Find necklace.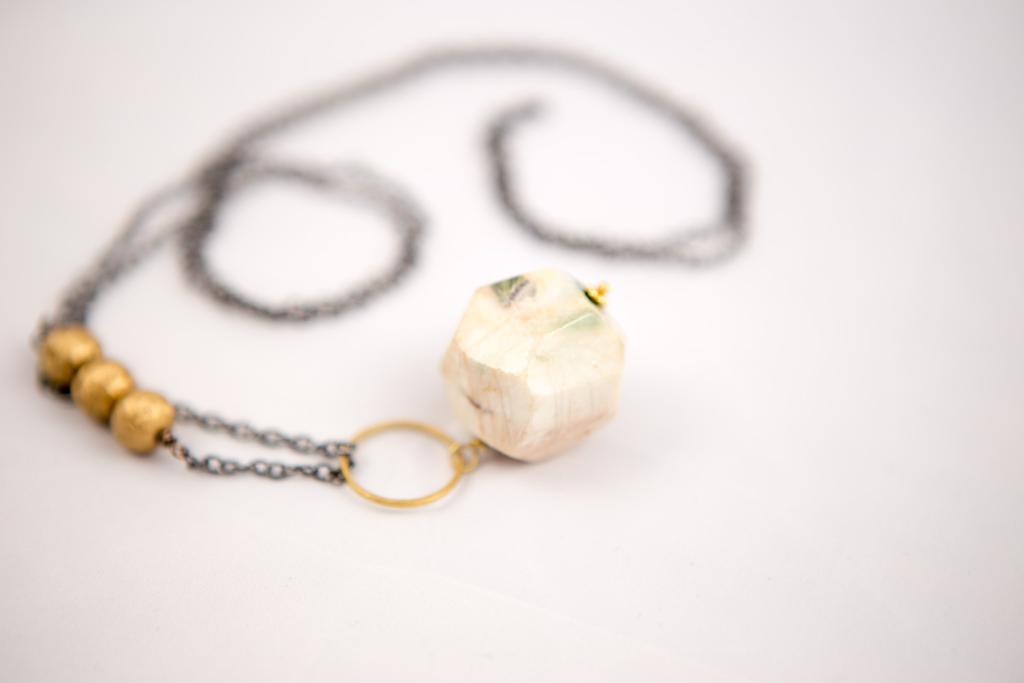
locate(27, 47, 753, 508).
